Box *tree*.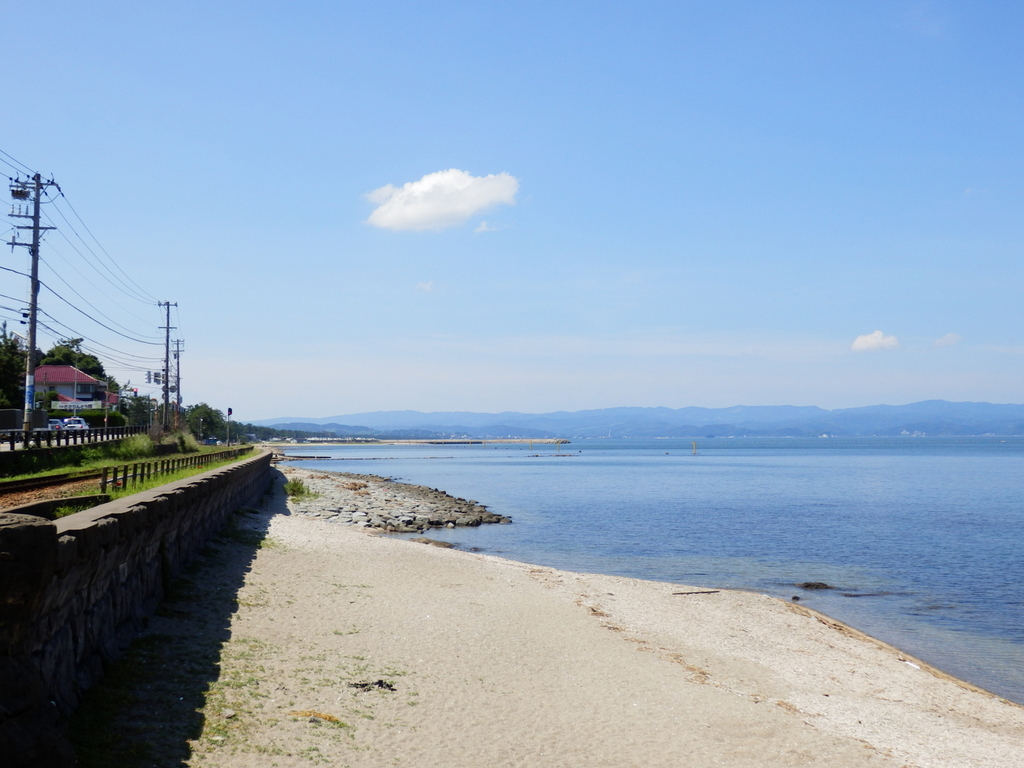
(184, 400, 227, 446).
